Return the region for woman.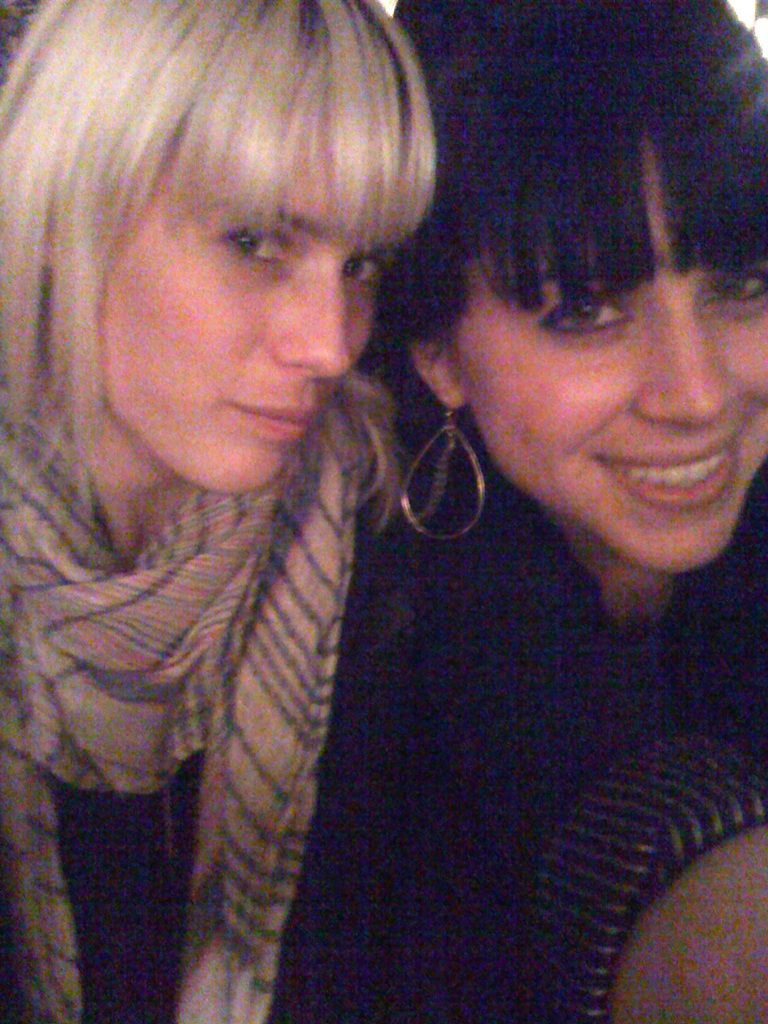
0, 15, 591, 958.
